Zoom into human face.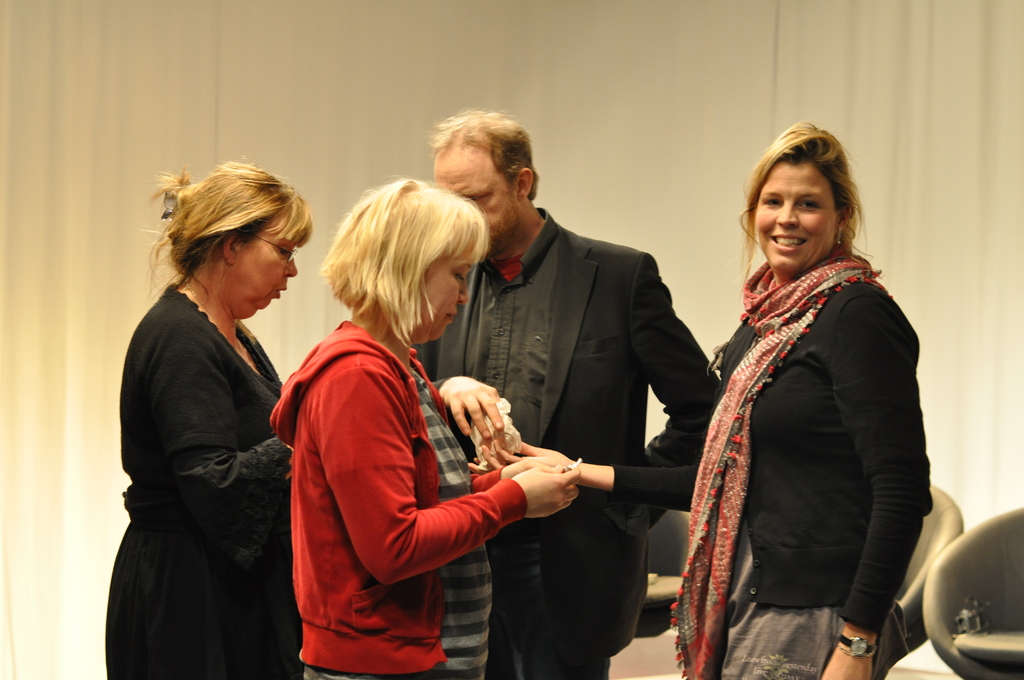
Zoom target: 435/137/526/250.
